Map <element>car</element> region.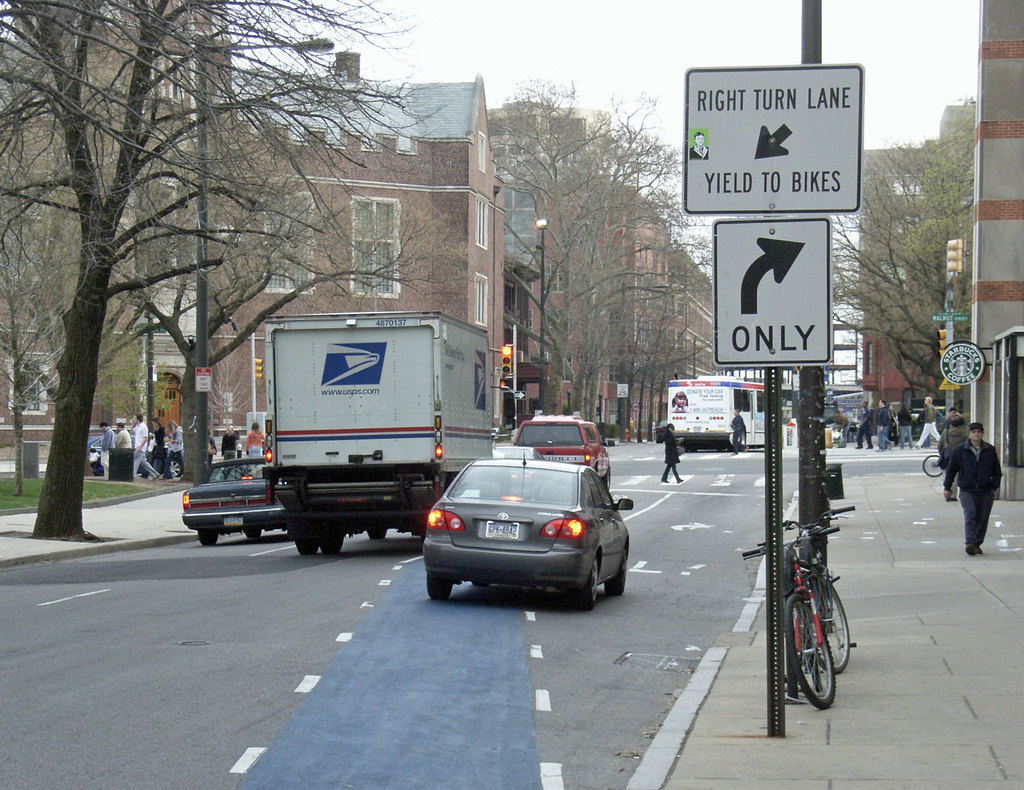
Mapped to BBox(182, 462, 287, 545).
